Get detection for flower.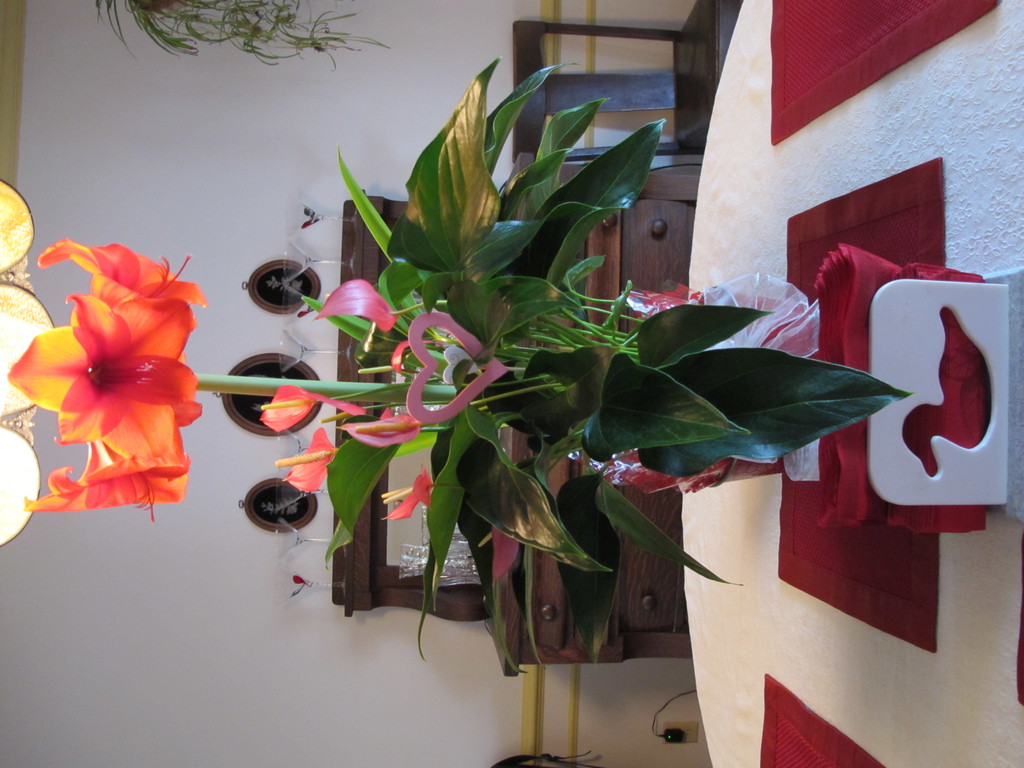
Detection: box=[382, 466, 431, 524].
